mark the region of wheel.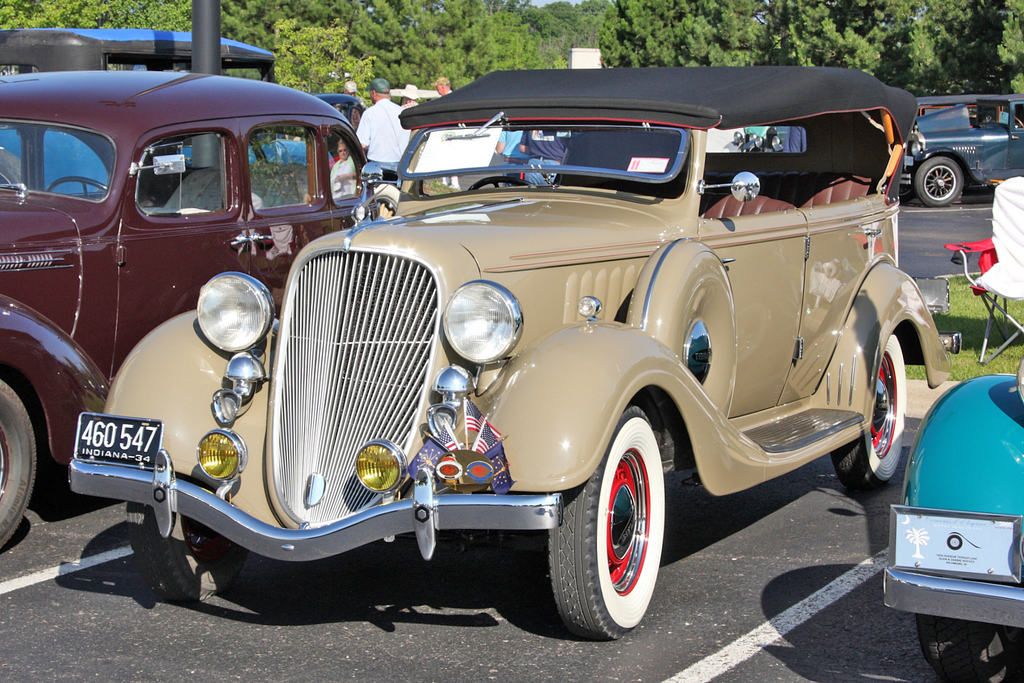
Region: rect(126, 501, 248, 602).
